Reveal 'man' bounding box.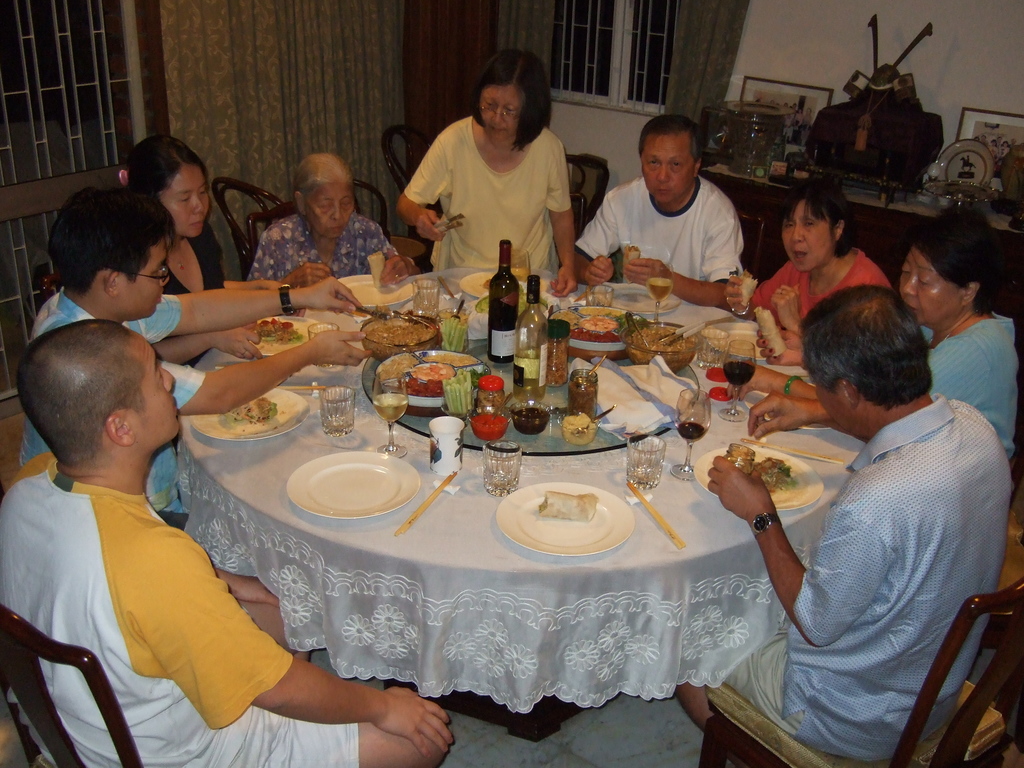
Revealed: {"x1": 573, "y1": 111, "x2": 746, "y2": 311}.
